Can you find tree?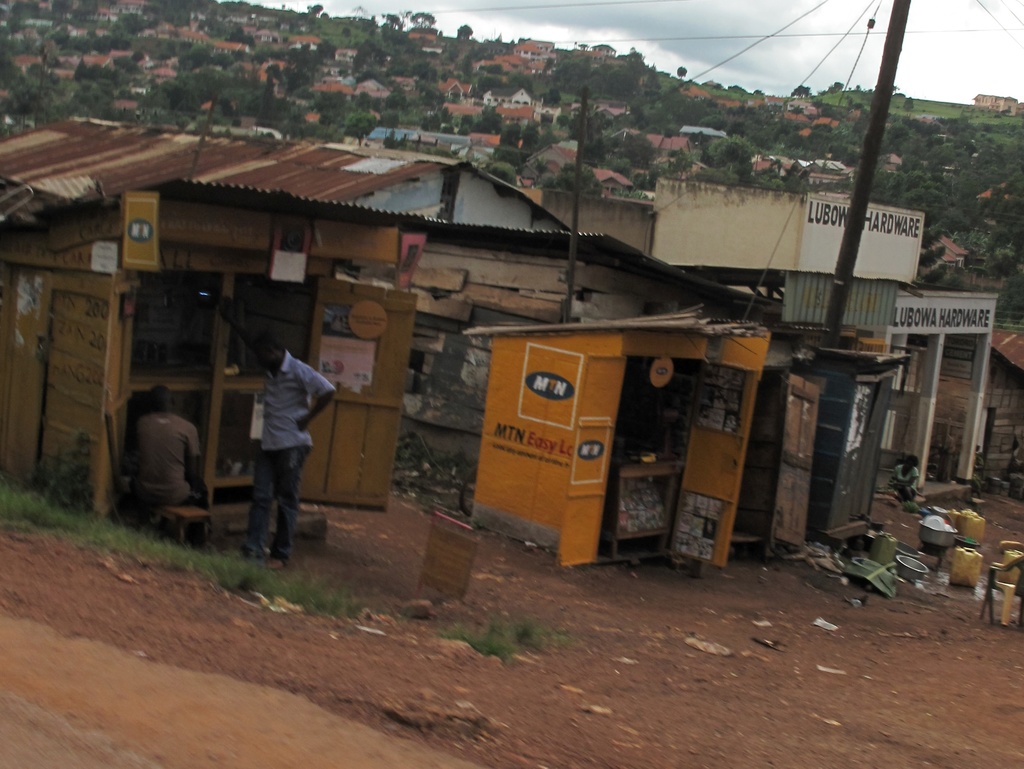
Yes, bounding box: 314,38,335,61.
